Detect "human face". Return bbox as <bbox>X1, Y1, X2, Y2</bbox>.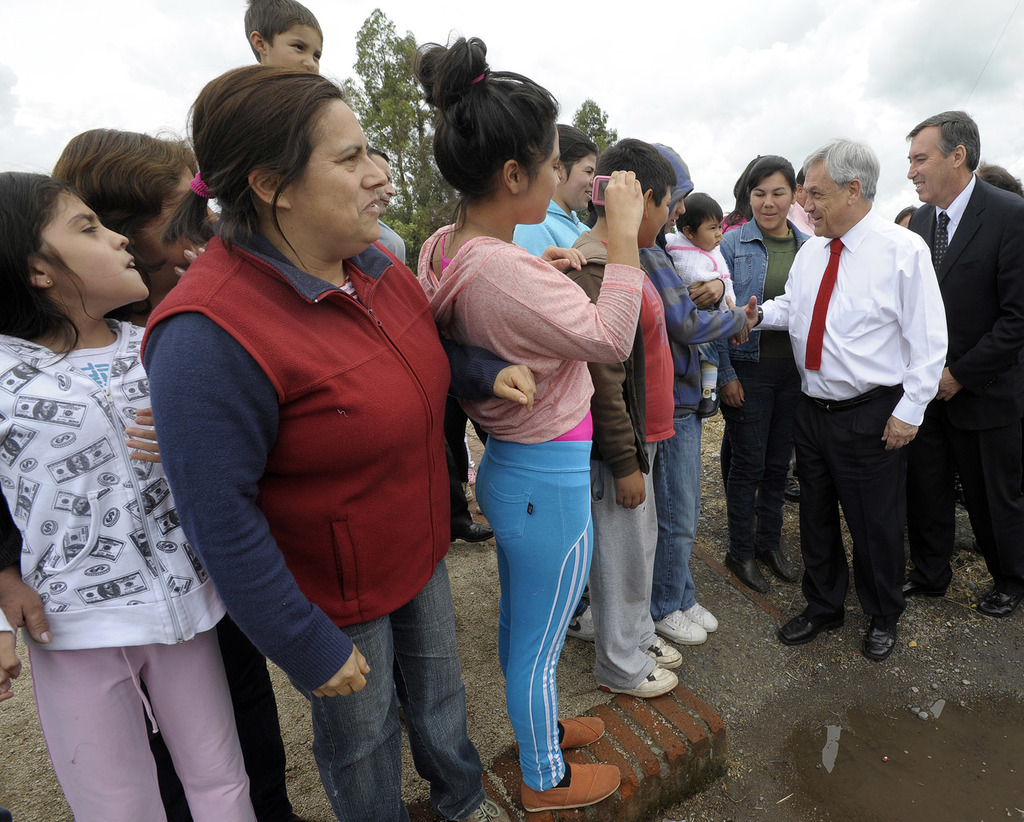
<bbox>644, 184, 675, 254</bbox>.
